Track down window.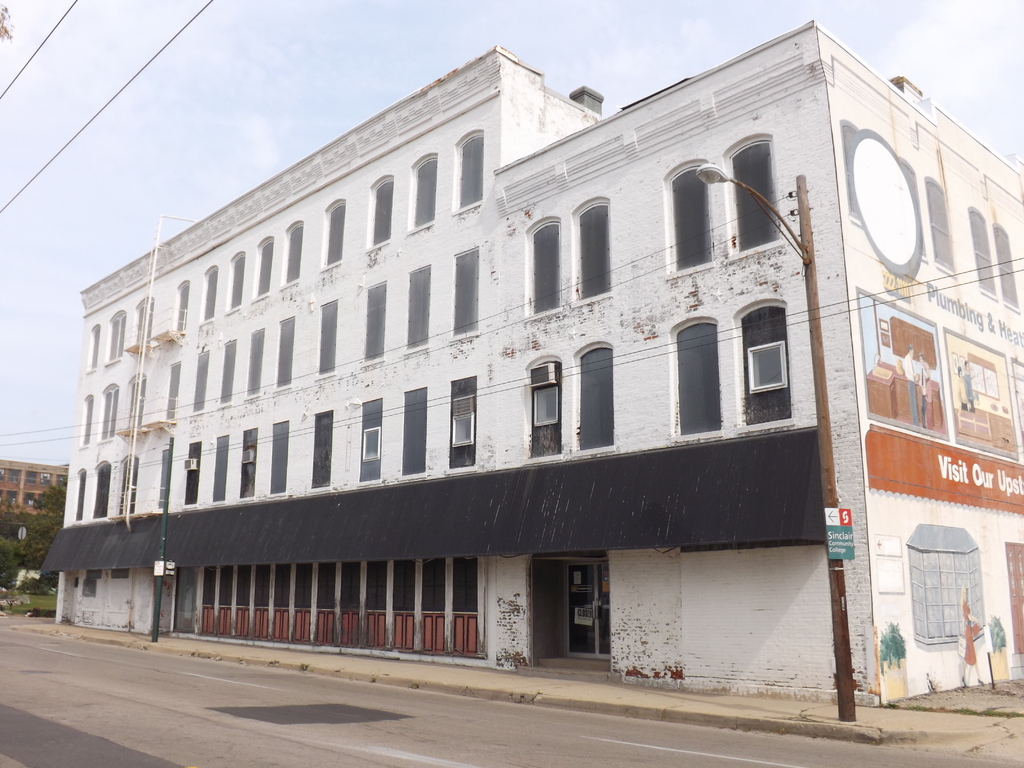
Tracked to box=[273, 565, 289, 610].
